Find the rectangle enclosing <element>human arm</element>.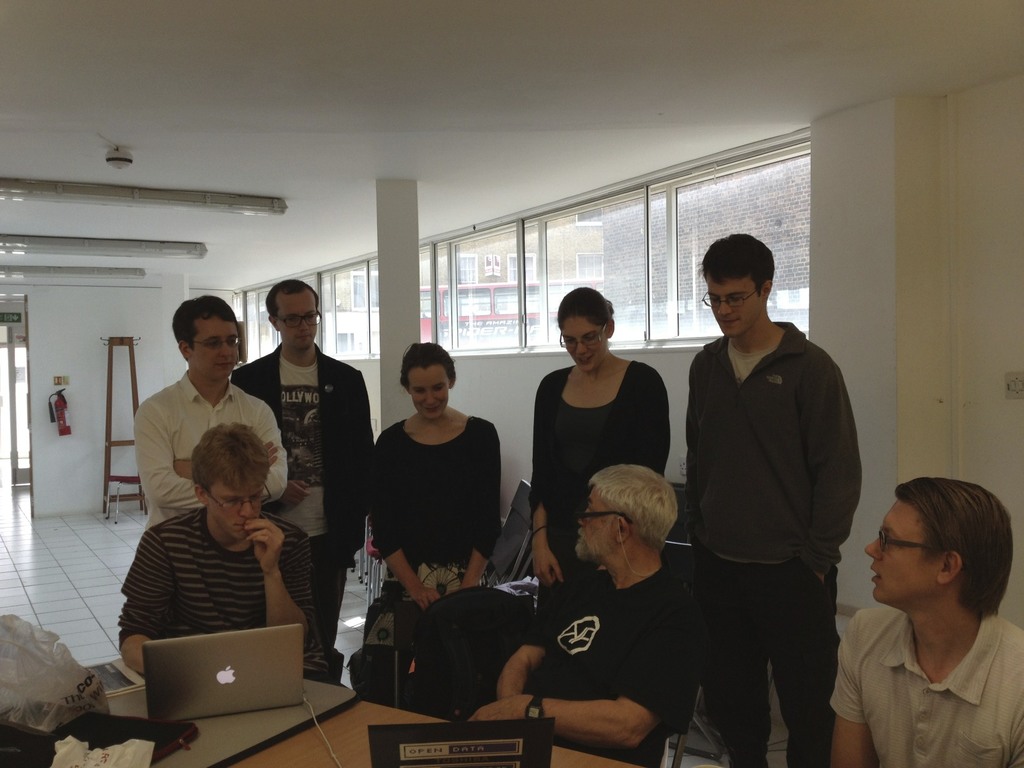
bbox=[801, 360, 863, 580].
